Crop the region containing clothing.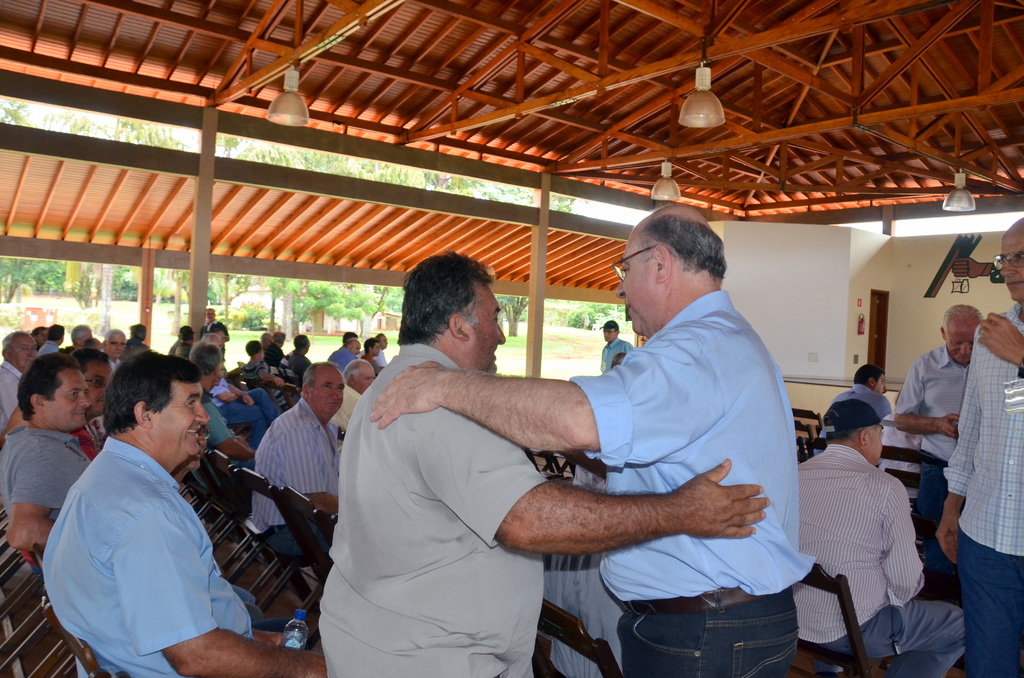
Crop region: (273,353,311,417).
